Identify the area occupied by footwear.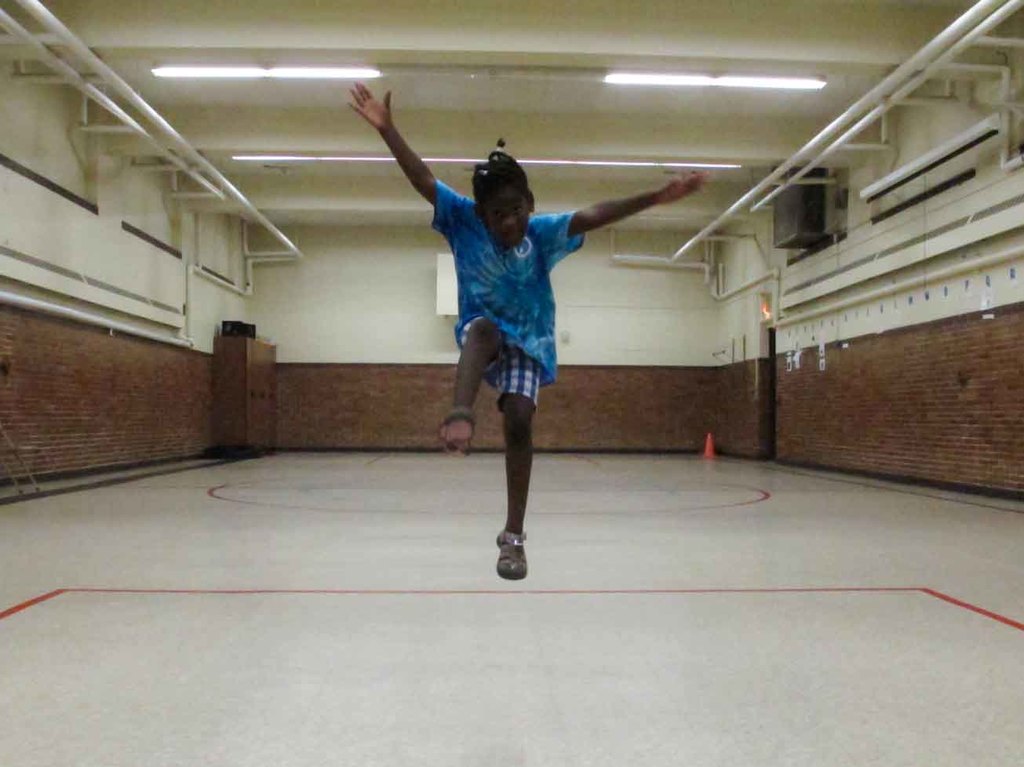
Area: [499,519,530,585].
